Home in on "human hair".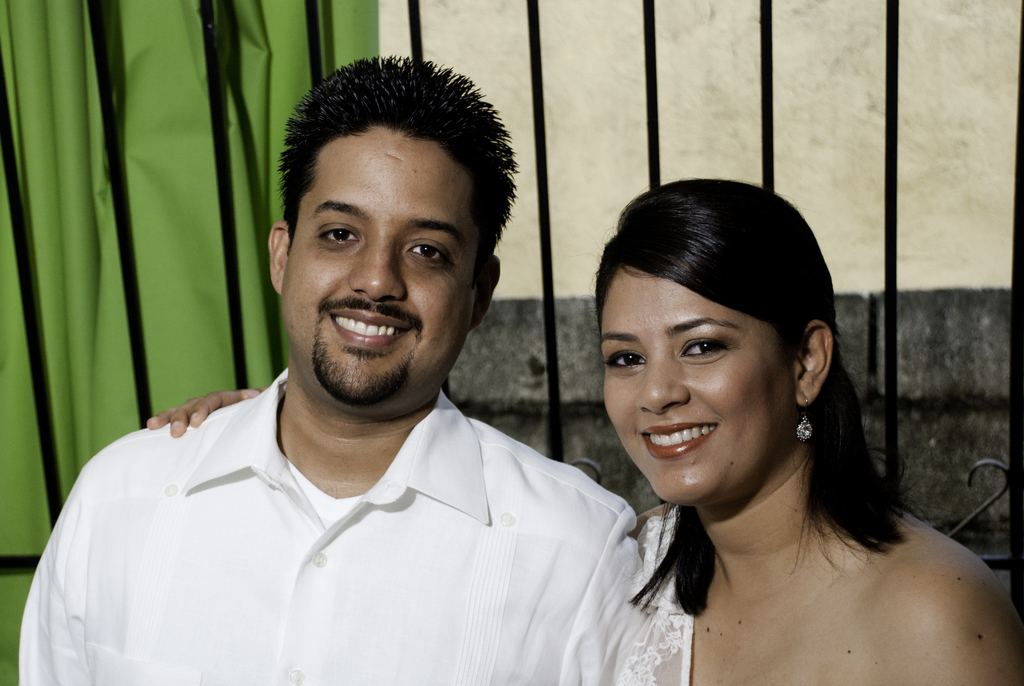
Homed in at l=263, t=47, r=506, b=277.
